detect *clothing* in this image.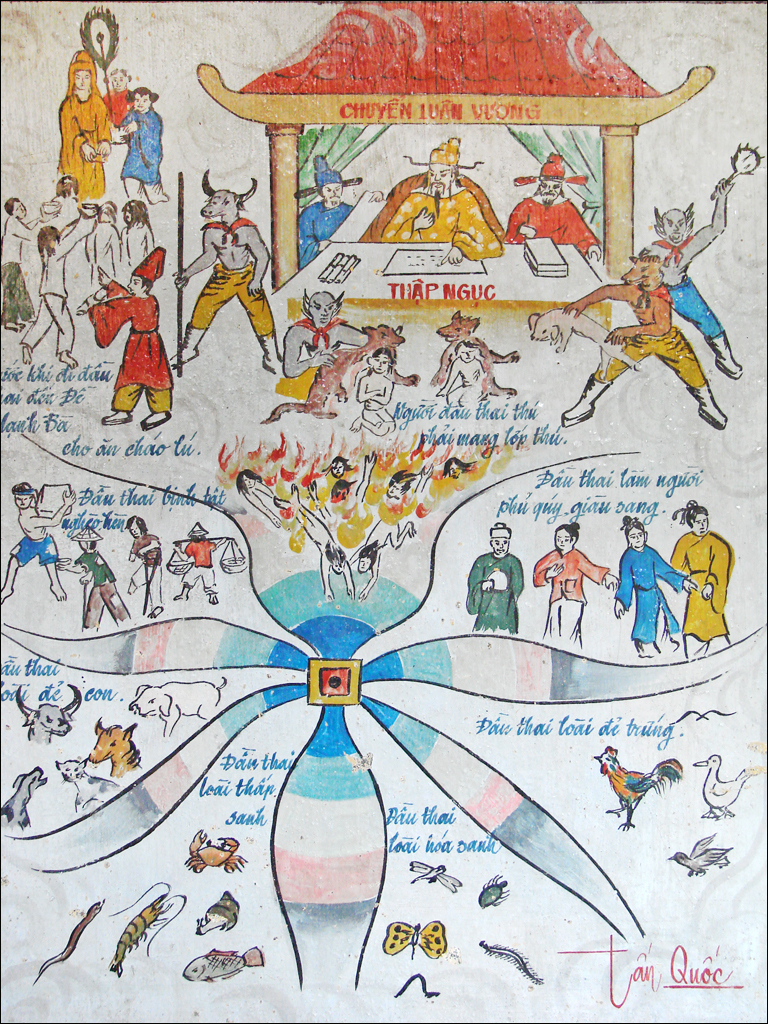
Detection: (298, 196, 358, 265).
